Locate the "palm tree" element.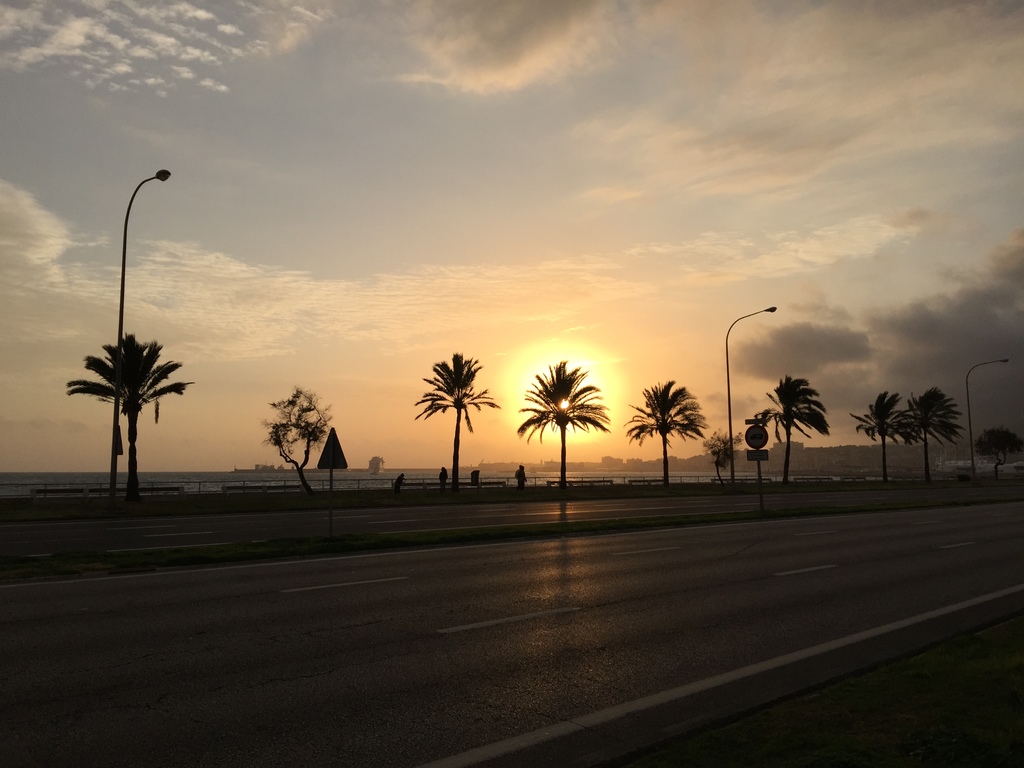
Element bbox: x1=410, y1=340, x2=497, y2=483.
